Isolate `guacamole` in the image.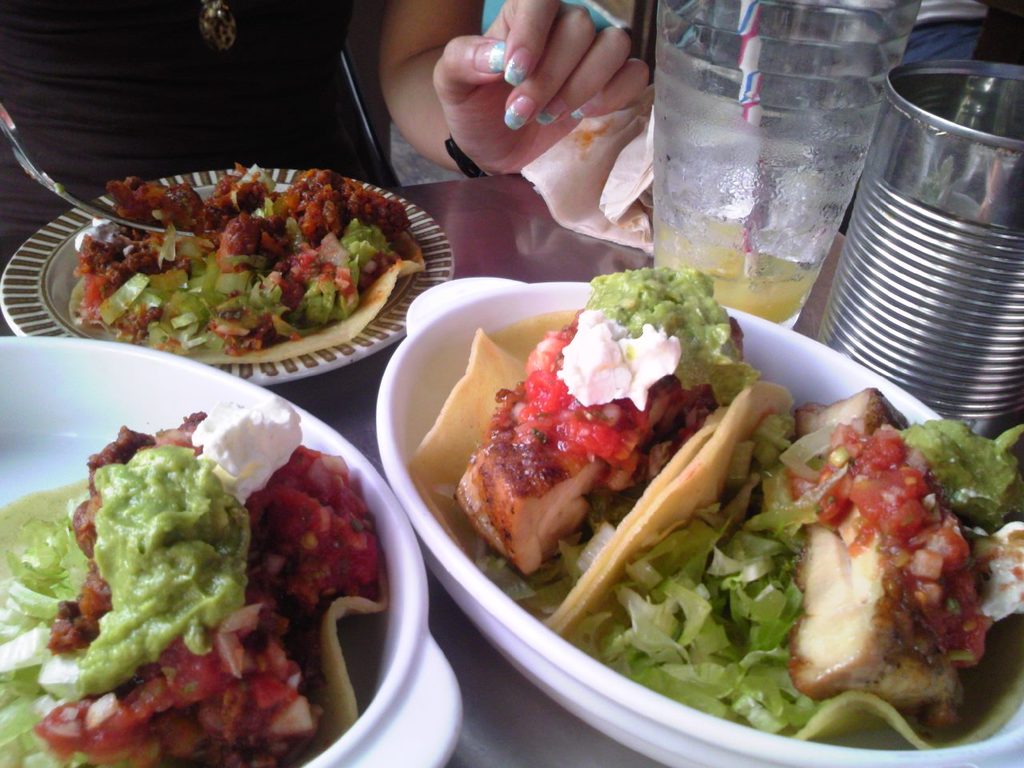
Isolated region: left=67, top=446, right=253, bottom=698.
